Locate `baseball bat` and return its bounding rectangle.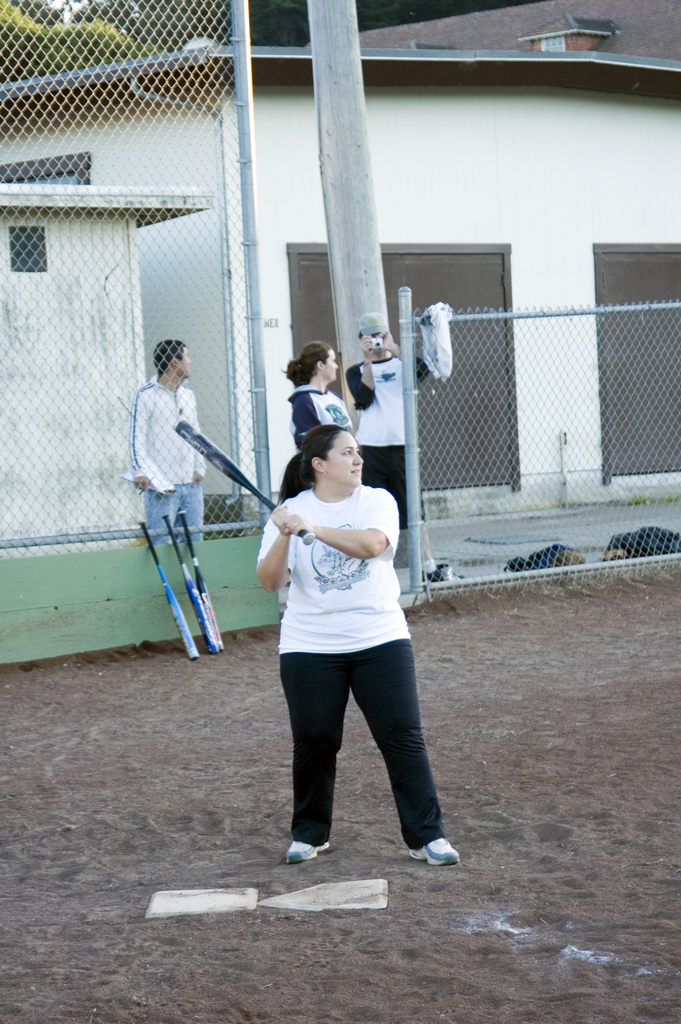
rect(175, 501, 222, 648).
